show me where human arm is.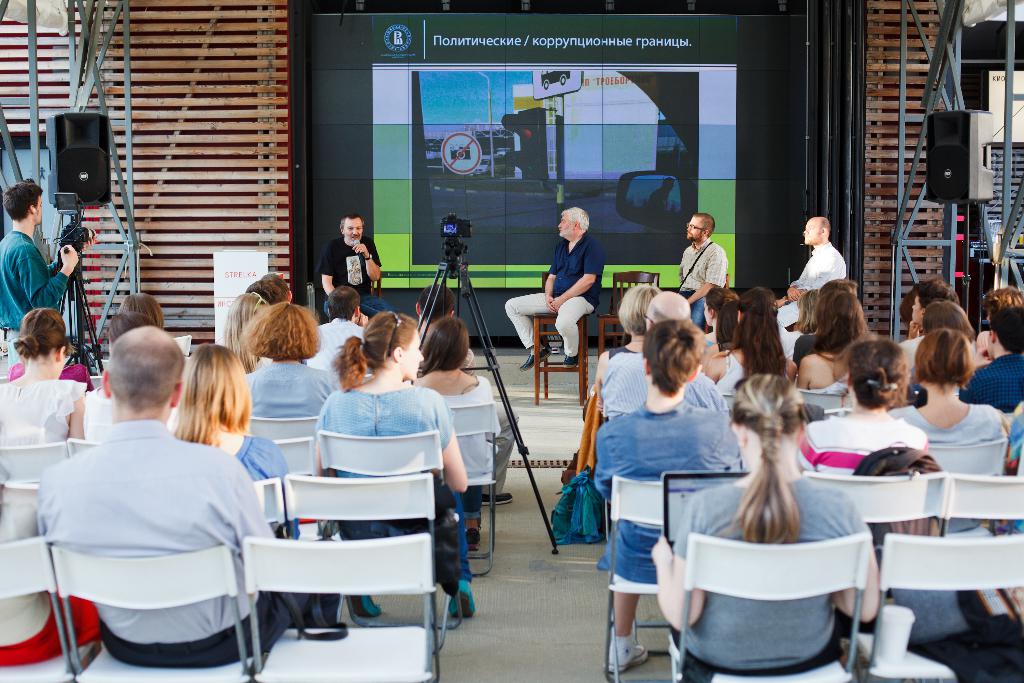
human arm is at BBox(352, 242, 381, 281).
